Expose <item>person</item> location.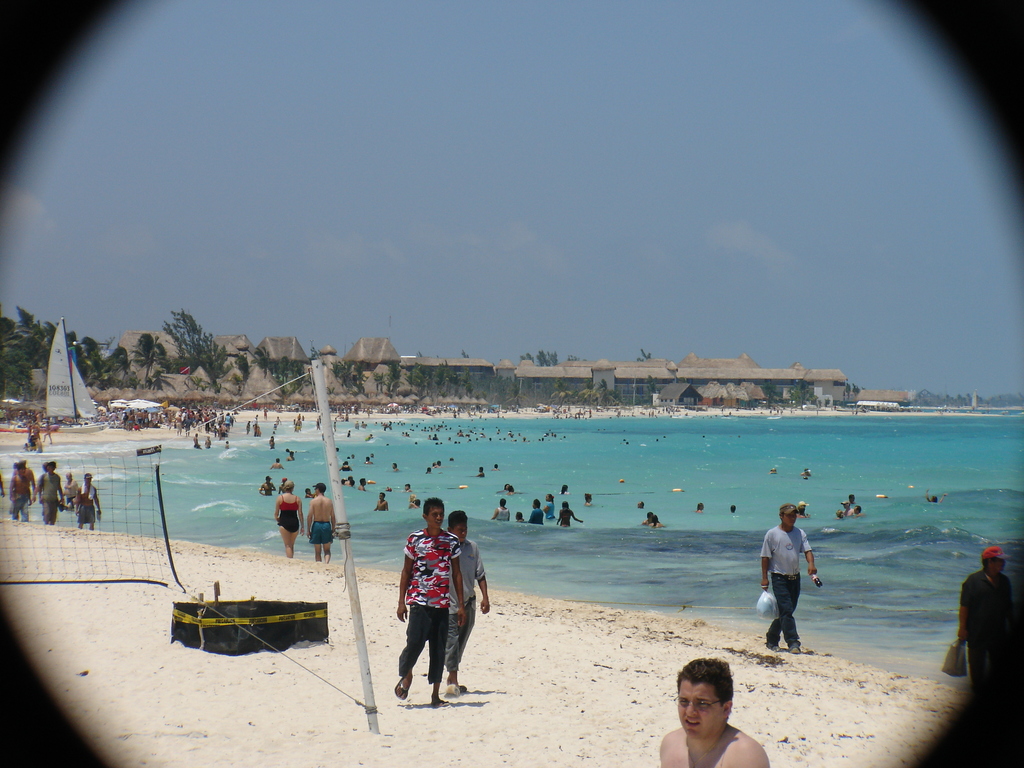
Exposed at crop(274, 416, 280, 426).
